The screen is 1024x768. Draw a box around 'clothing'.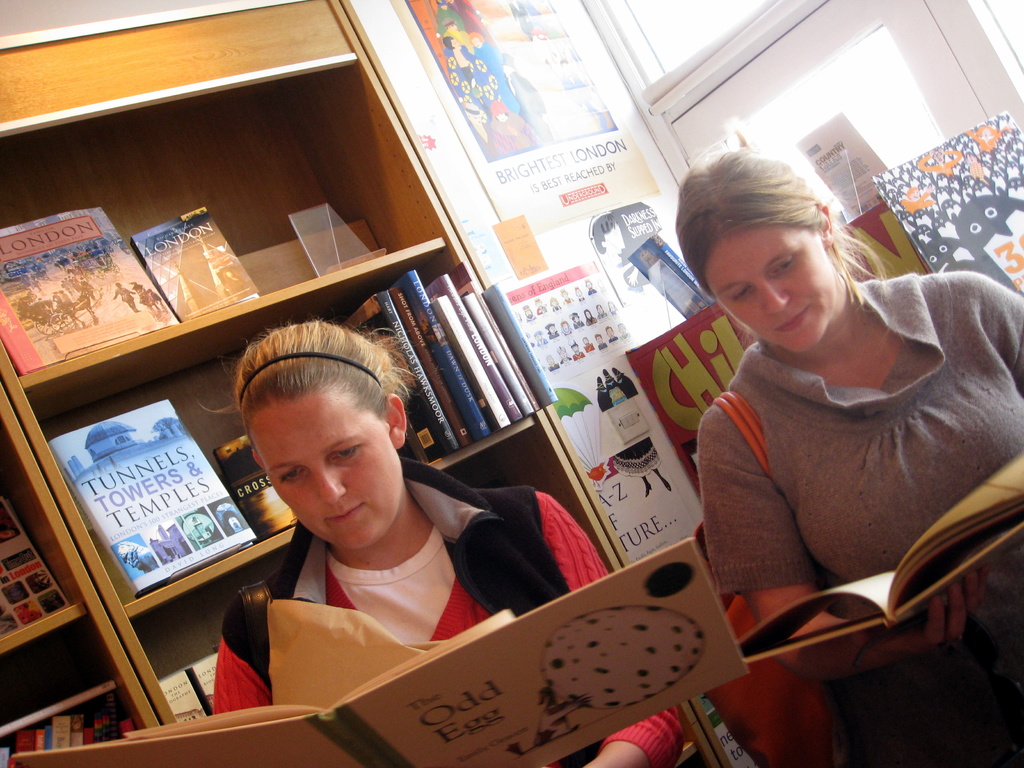
662, 253, 1011, 657.
